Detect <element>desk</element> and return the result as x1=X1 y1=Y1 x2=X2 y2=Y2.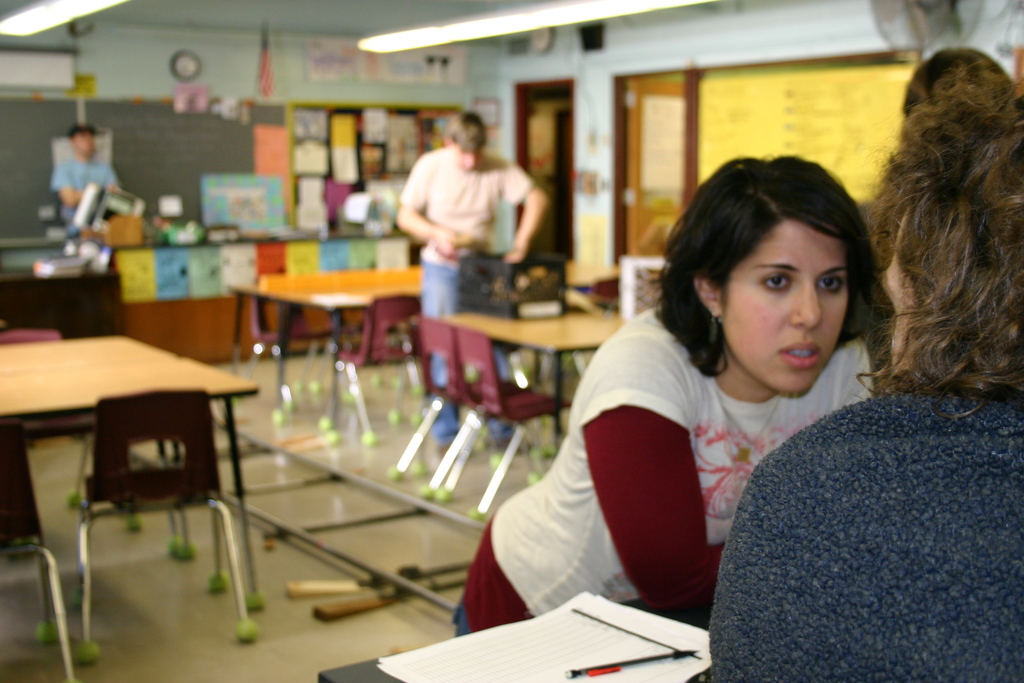
x1=0 y1=327 x2=259 y2=607.
